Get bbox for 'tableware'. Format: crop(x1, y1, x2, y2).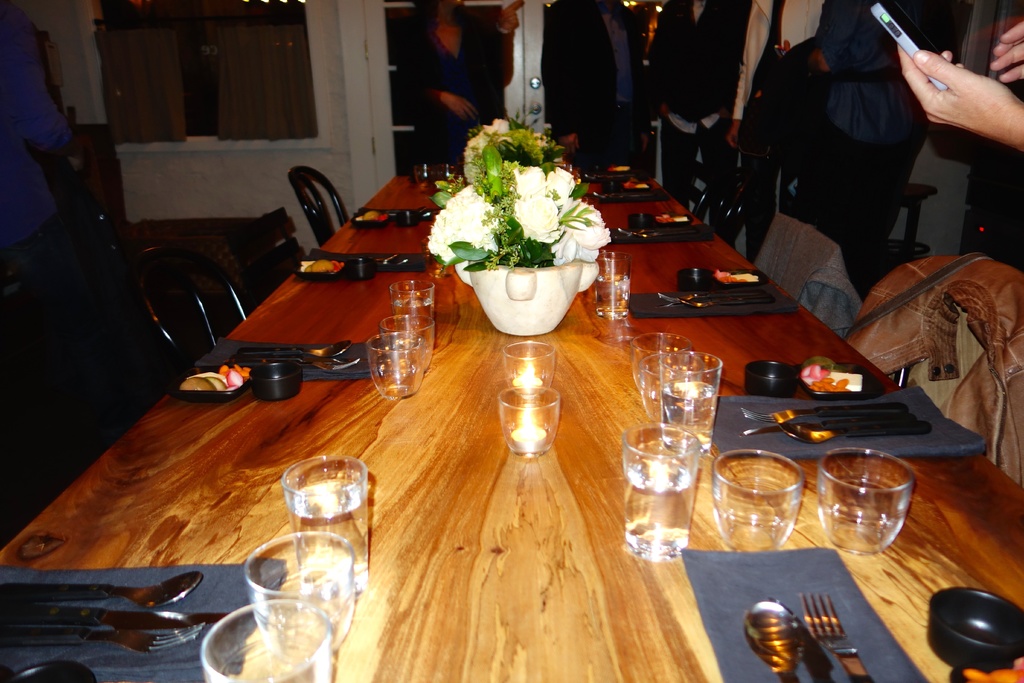
crop(929, 588, 1023, 682).
